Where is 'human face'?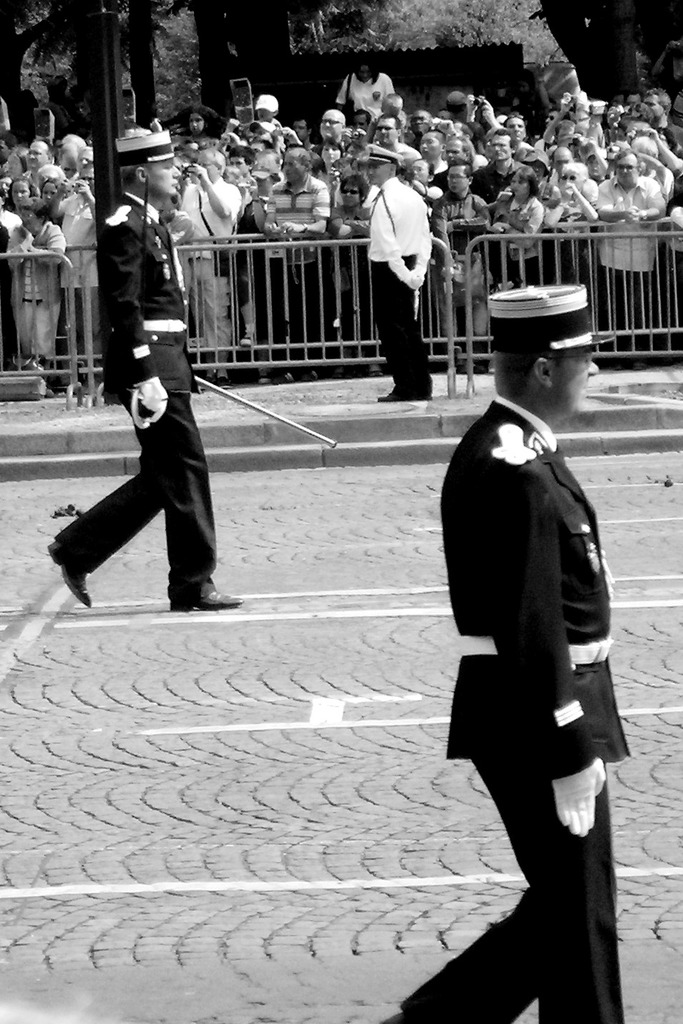
region(289, 150, 306, 181).
